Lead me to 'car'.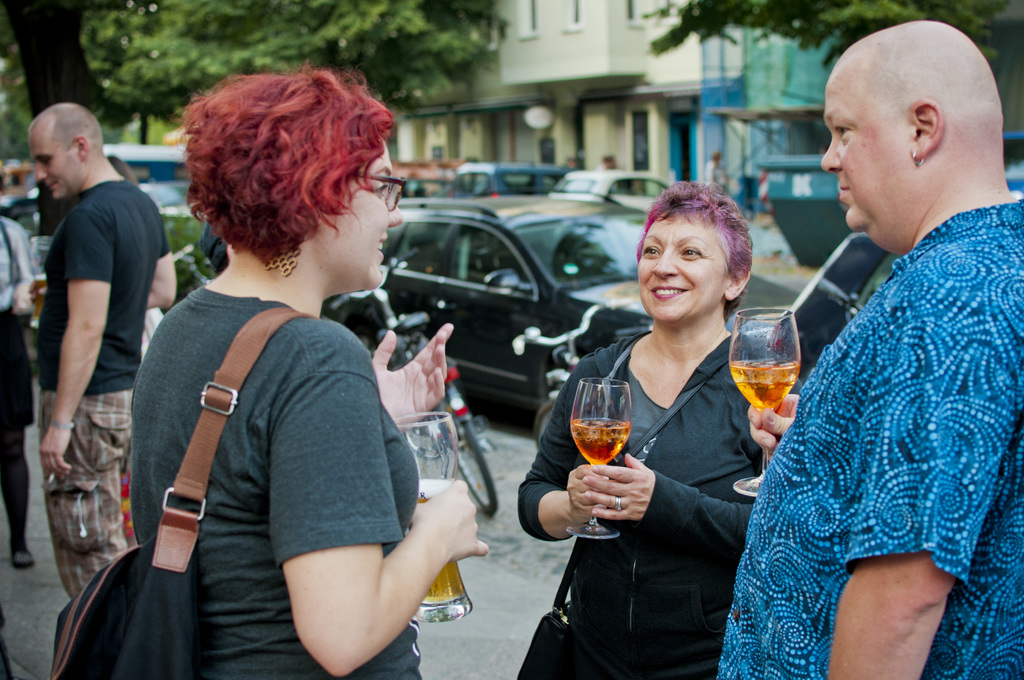
Lead to box(321, 194, 841, 423).
